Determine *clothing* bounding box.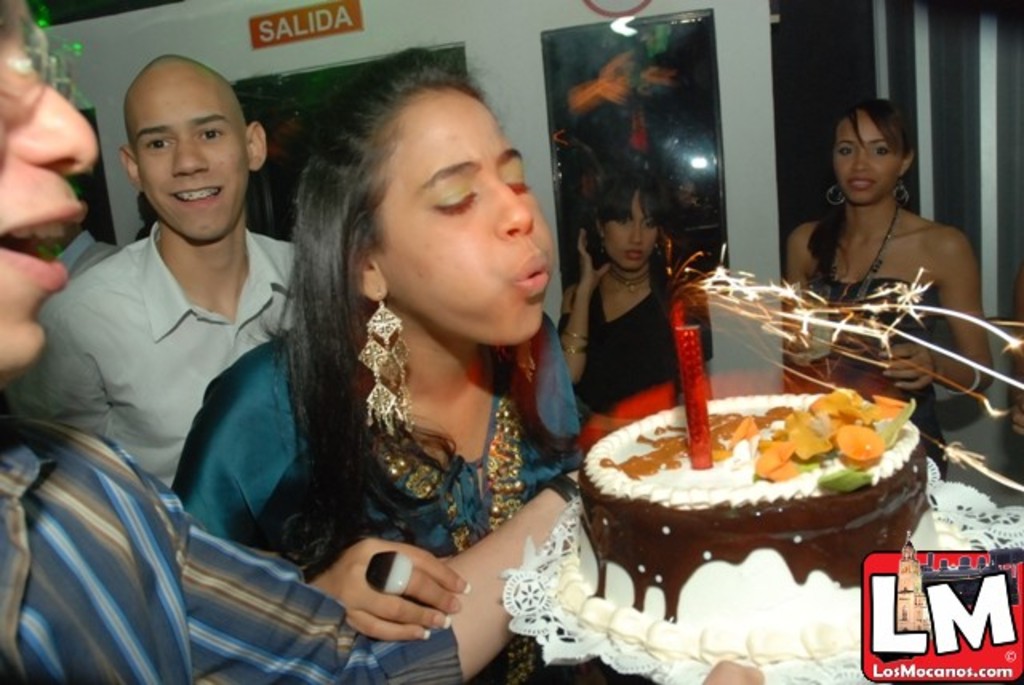
Determined: detection(555, 256, 720, 416).
